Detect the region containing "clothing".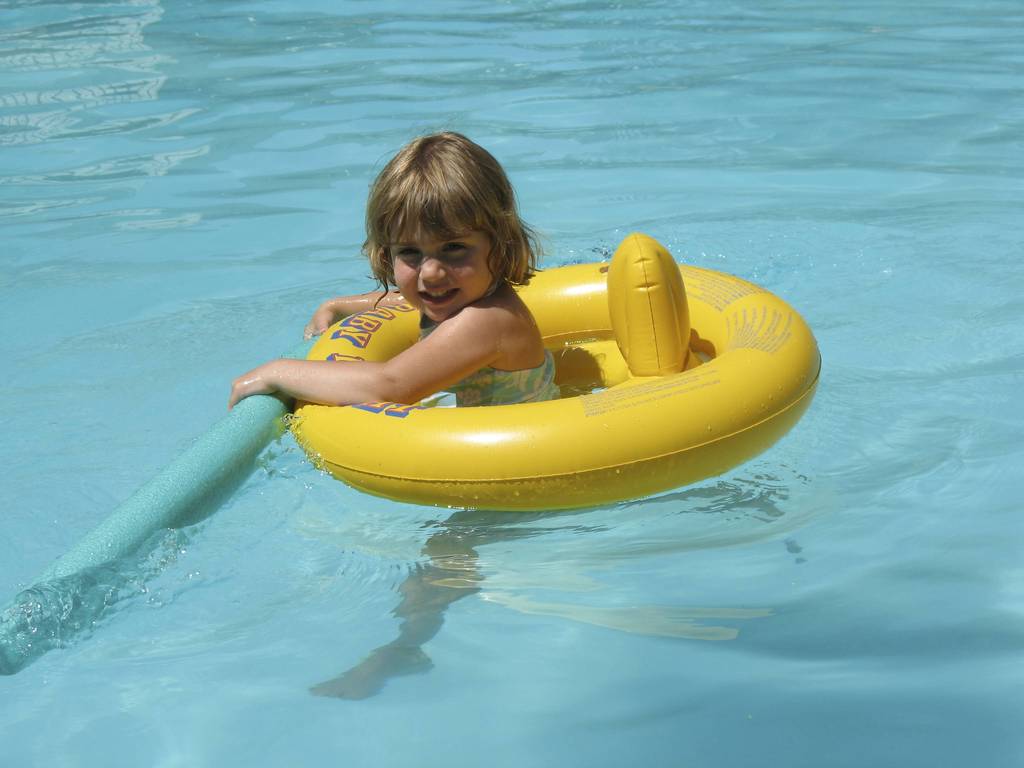
(left=417, top=274, right=558, bottom=410).
